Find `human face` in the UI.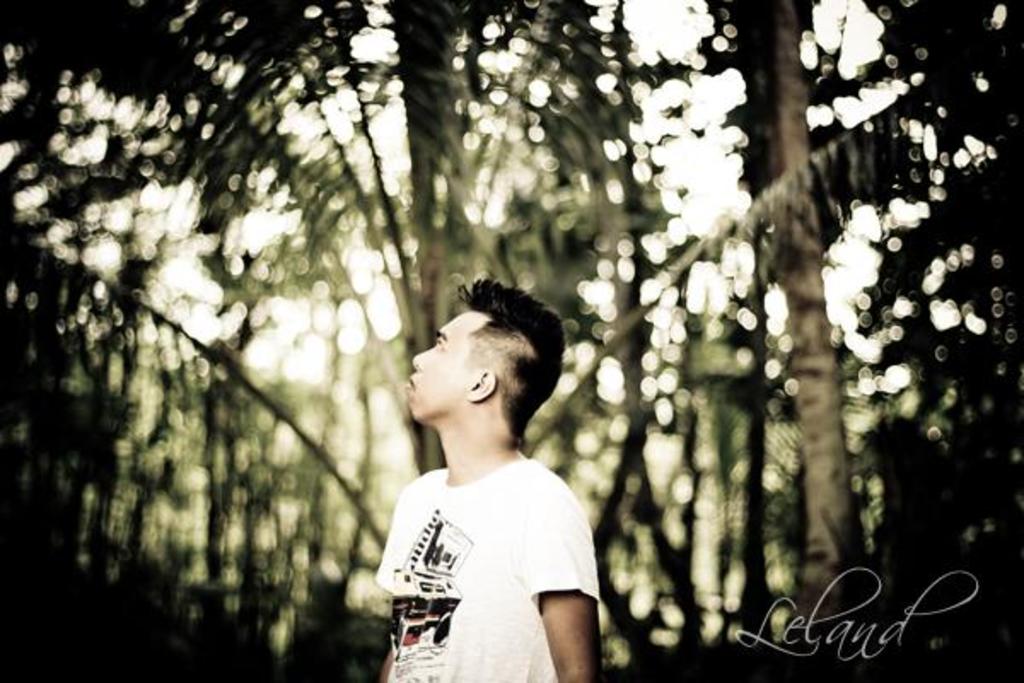
UI element at <box>403,302,481,418</box>.
